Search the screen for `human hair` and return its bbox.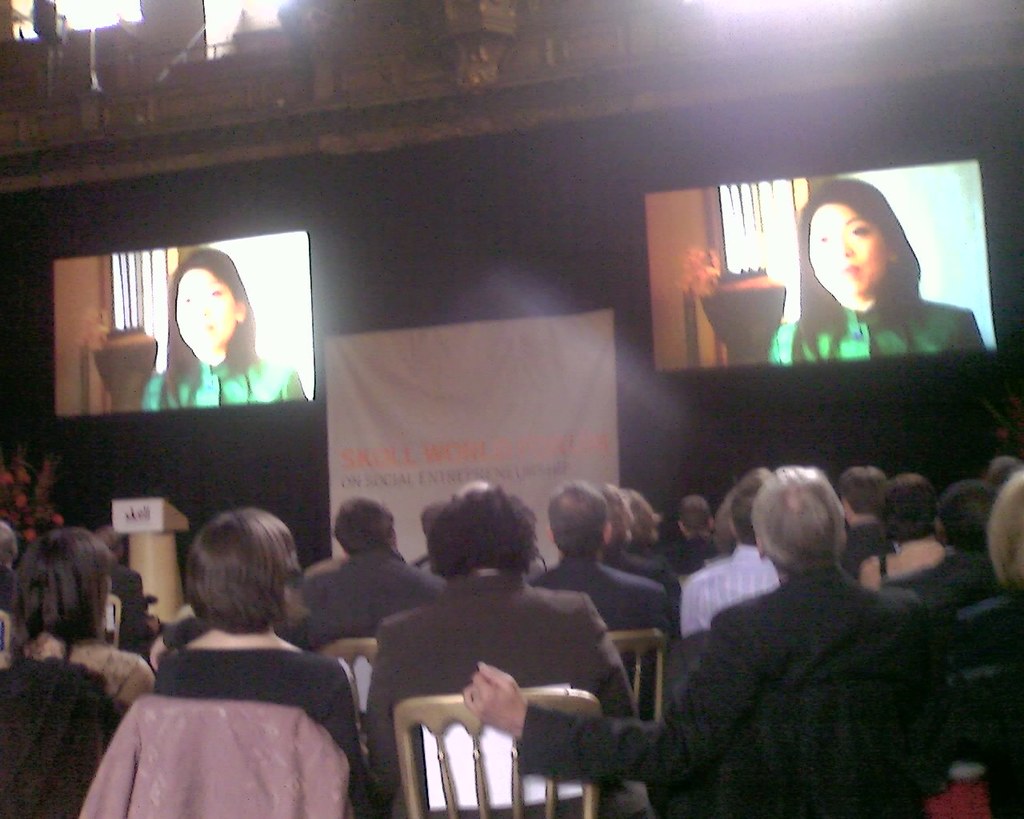
Found: x1=10, y1=522, x2=109, y2=643.
